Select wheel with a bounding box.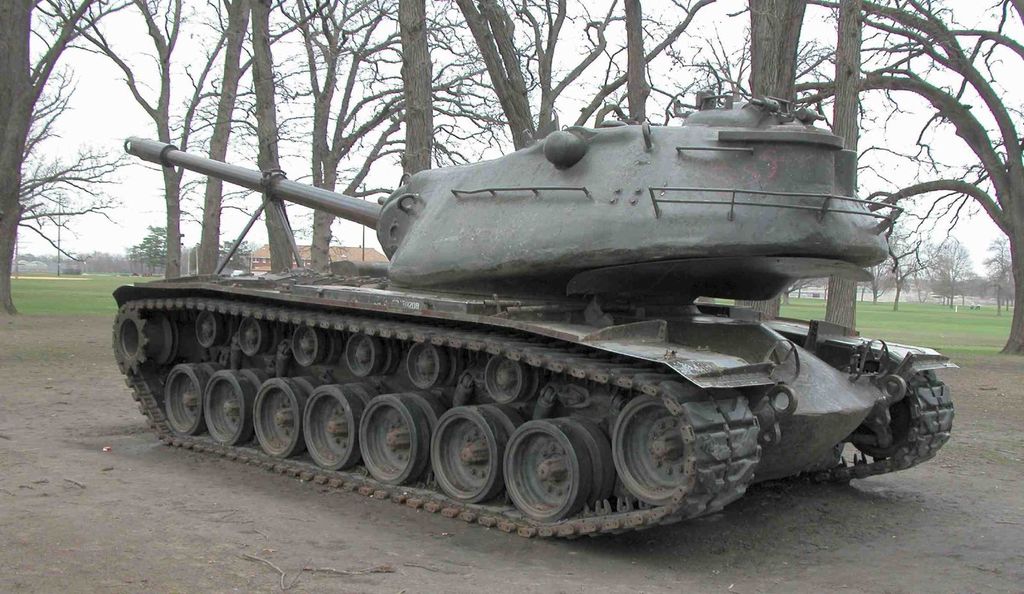
[345,380,379,404].
